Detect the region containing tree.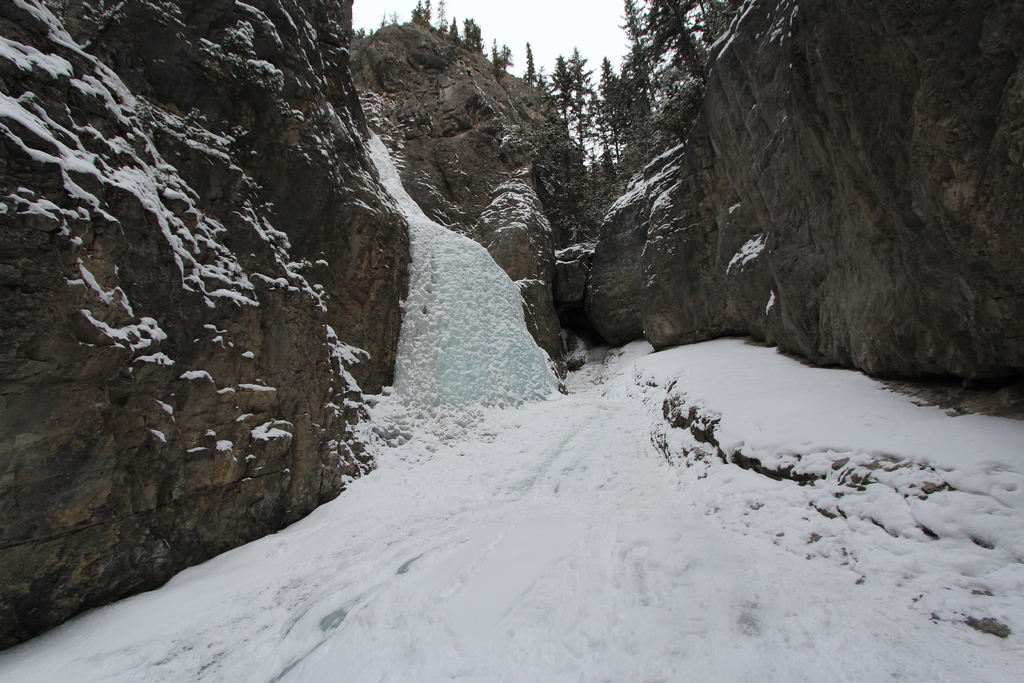
[458,14,475,51].
